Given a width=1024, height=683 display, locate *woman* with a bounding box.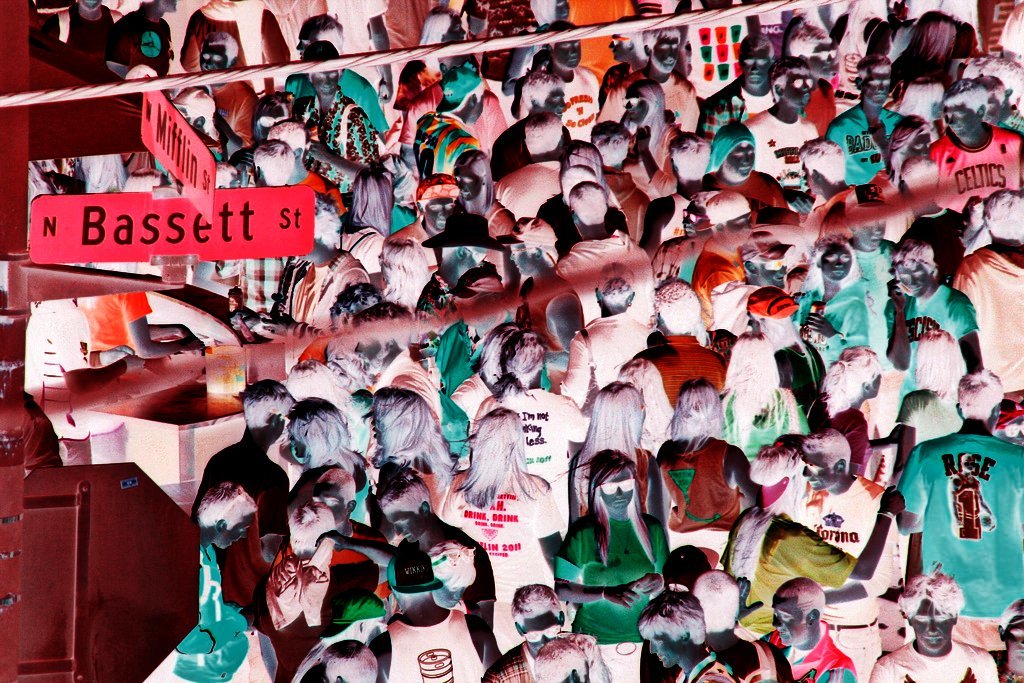
Located: [714,334,821,469].
